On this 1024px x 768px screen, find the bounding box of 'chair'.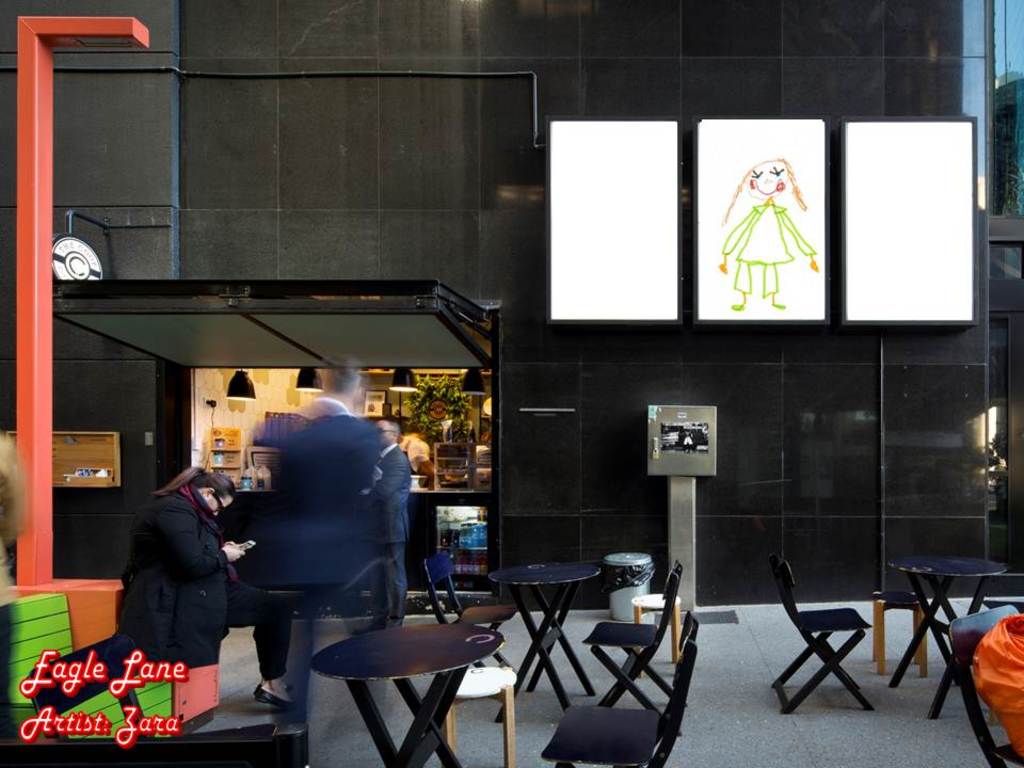
Bounding box: locate(422, 554, 521, 665).
